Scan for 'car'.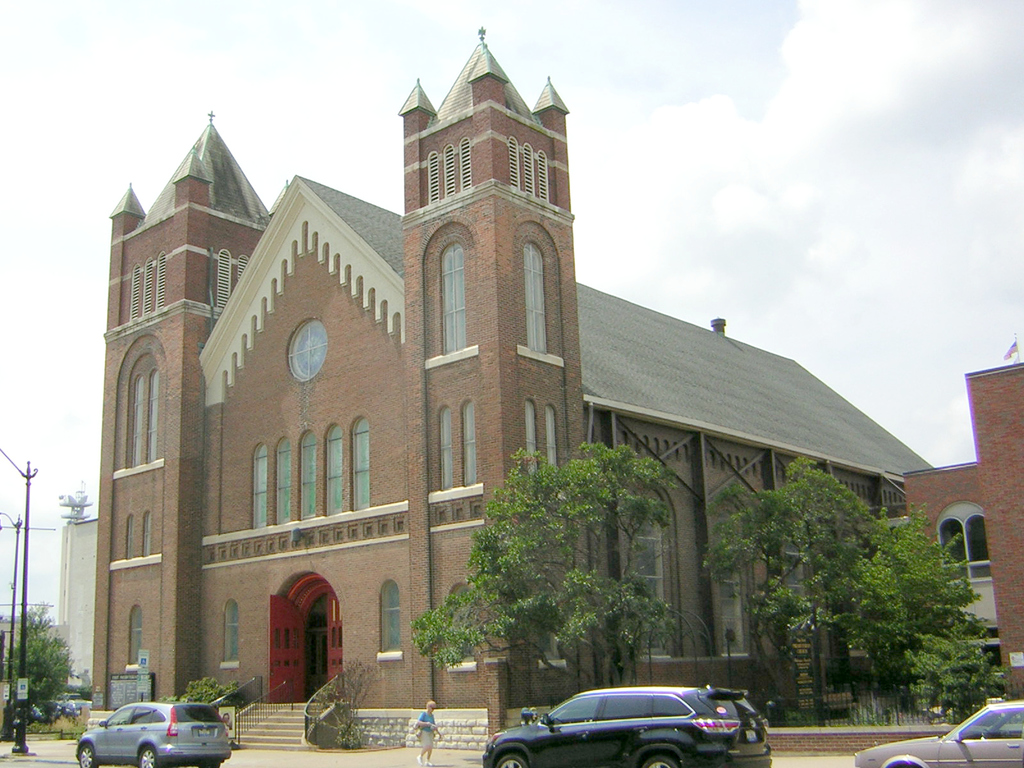
Scan result: bbox(481, 686, 769, 767).
